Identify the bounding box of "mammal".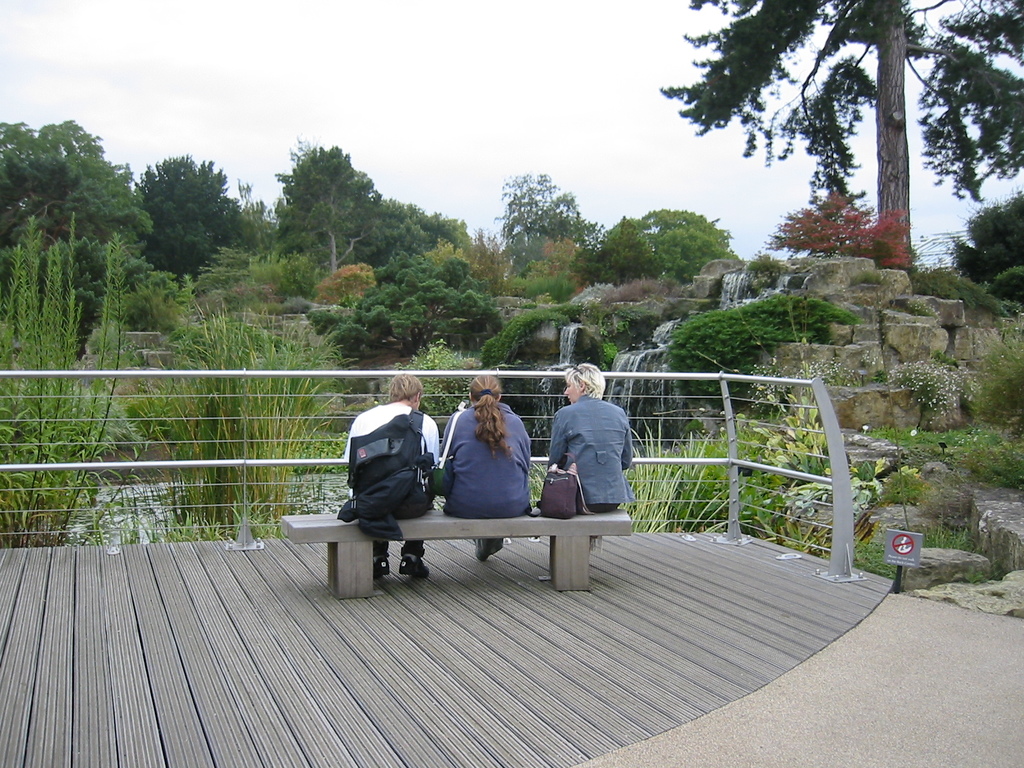
rect(440, 379, 534, 561).
